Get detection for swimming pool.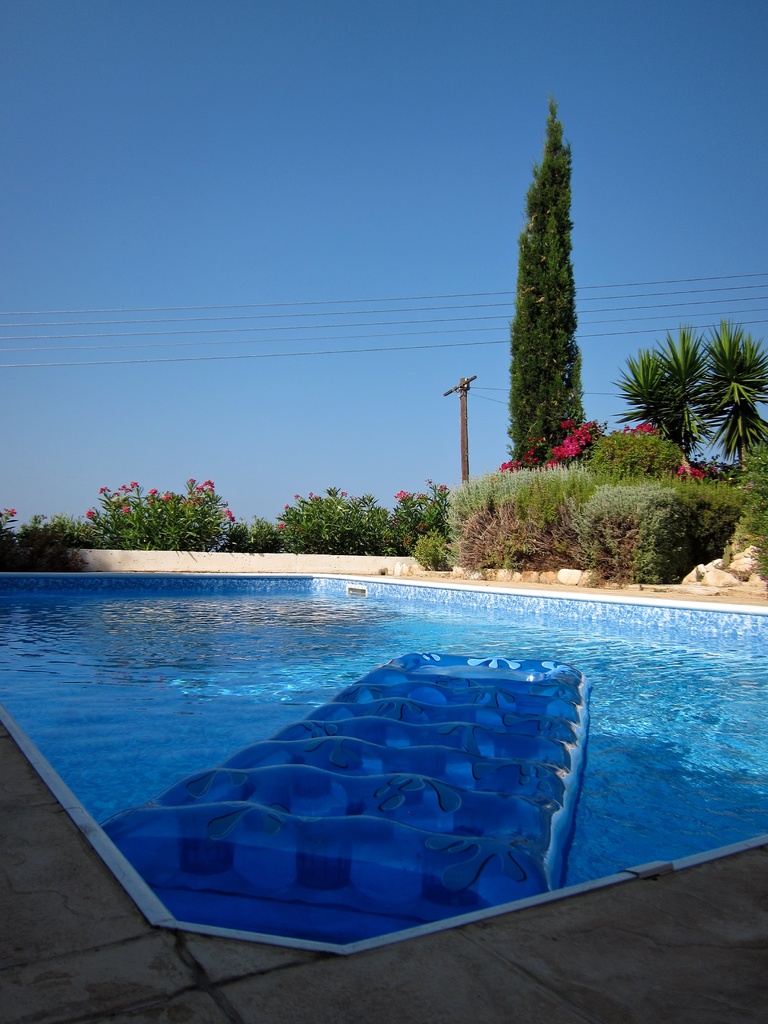
Detection: [0, 541, 761, 985].
